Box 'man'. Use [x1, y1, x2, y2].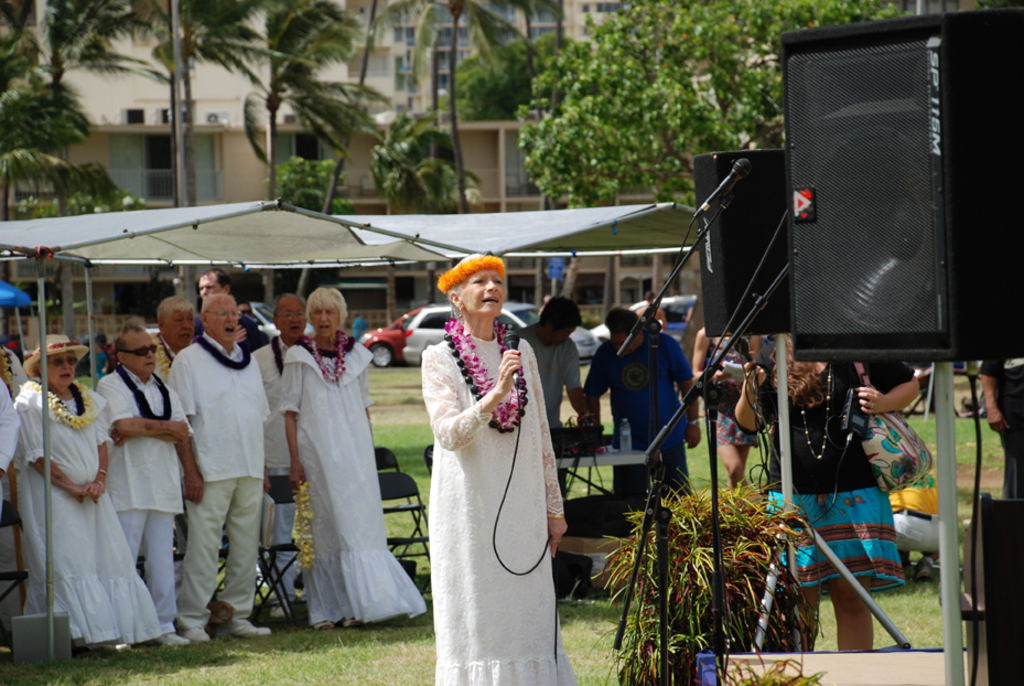
[96, 315, 206, 636].
